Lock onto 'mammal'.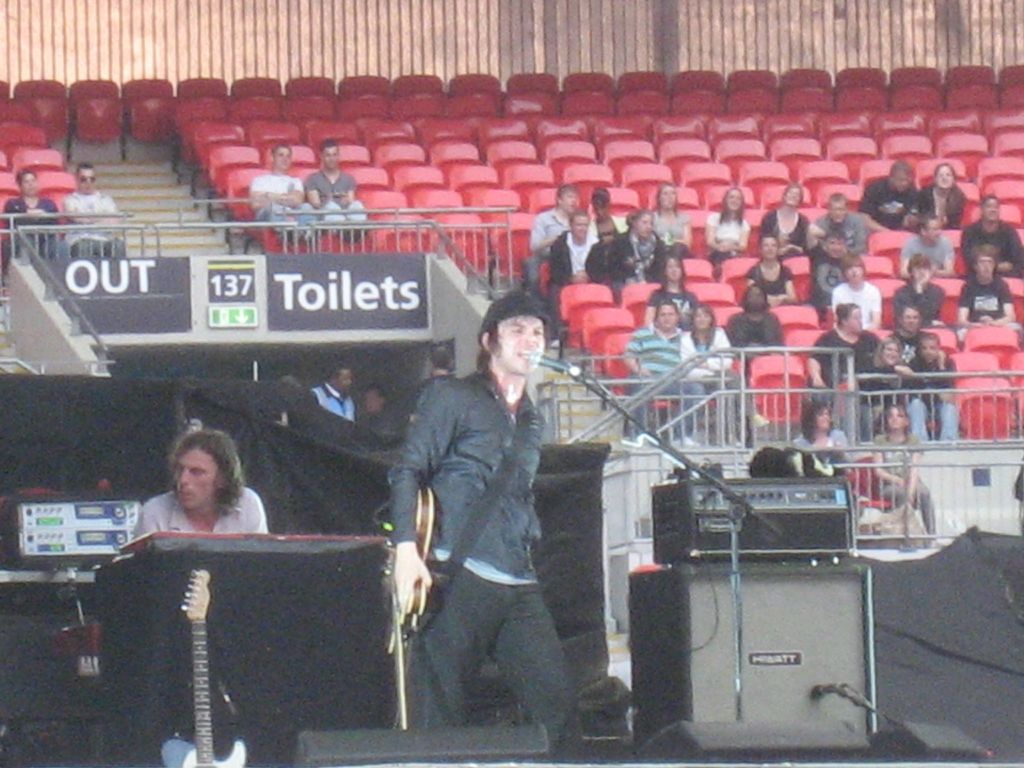
Locked: bbox=[959, 241, 1018, 326].
